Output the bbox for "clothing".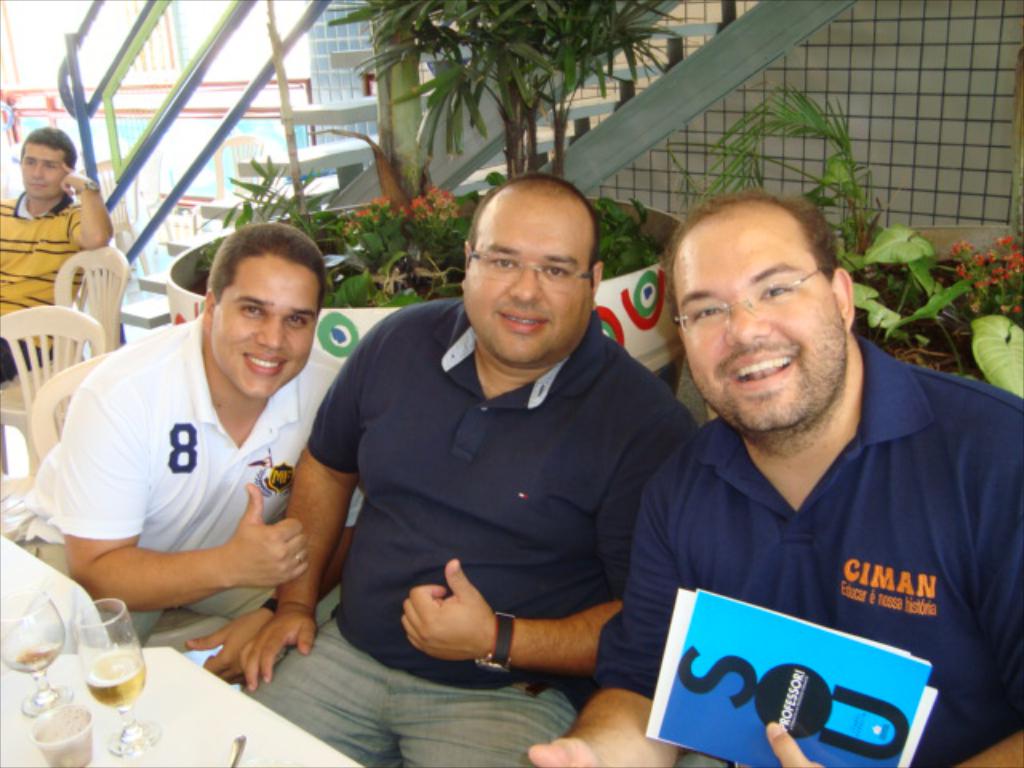
[0,187,75,381].
